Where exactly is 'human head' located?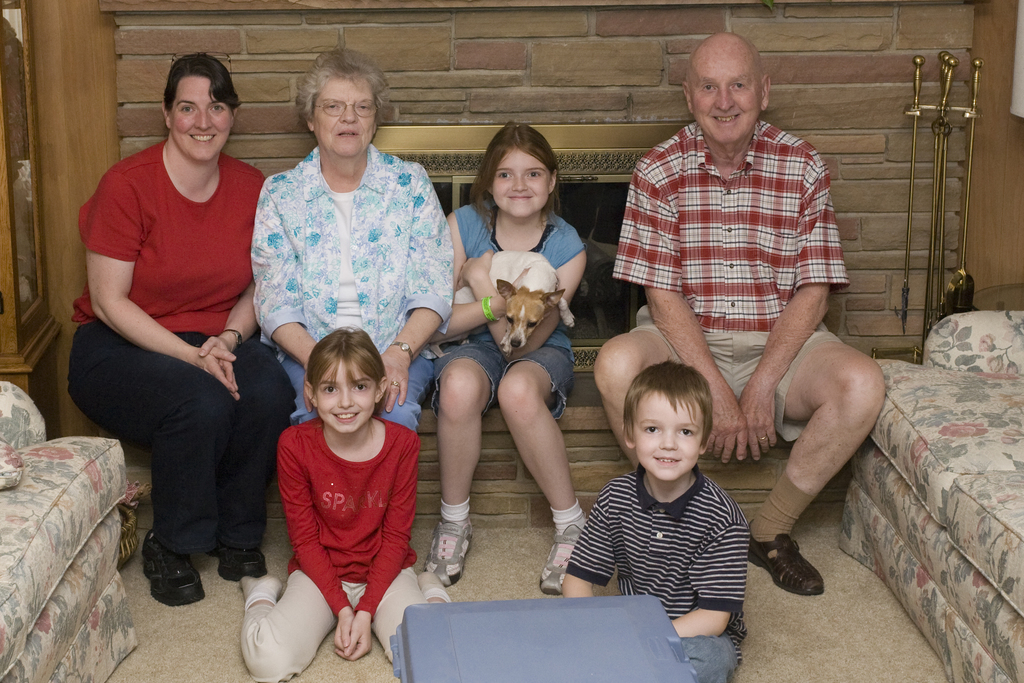
Its bounding box is (472, 122, 559, 217).
